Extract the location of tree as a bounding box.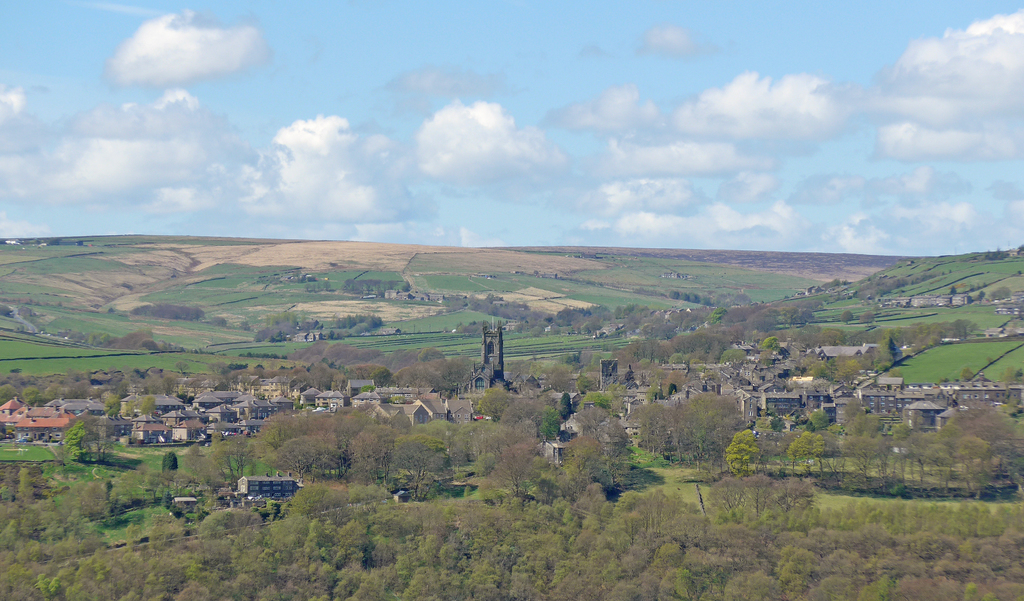
box(577, 345, 593, 375).
